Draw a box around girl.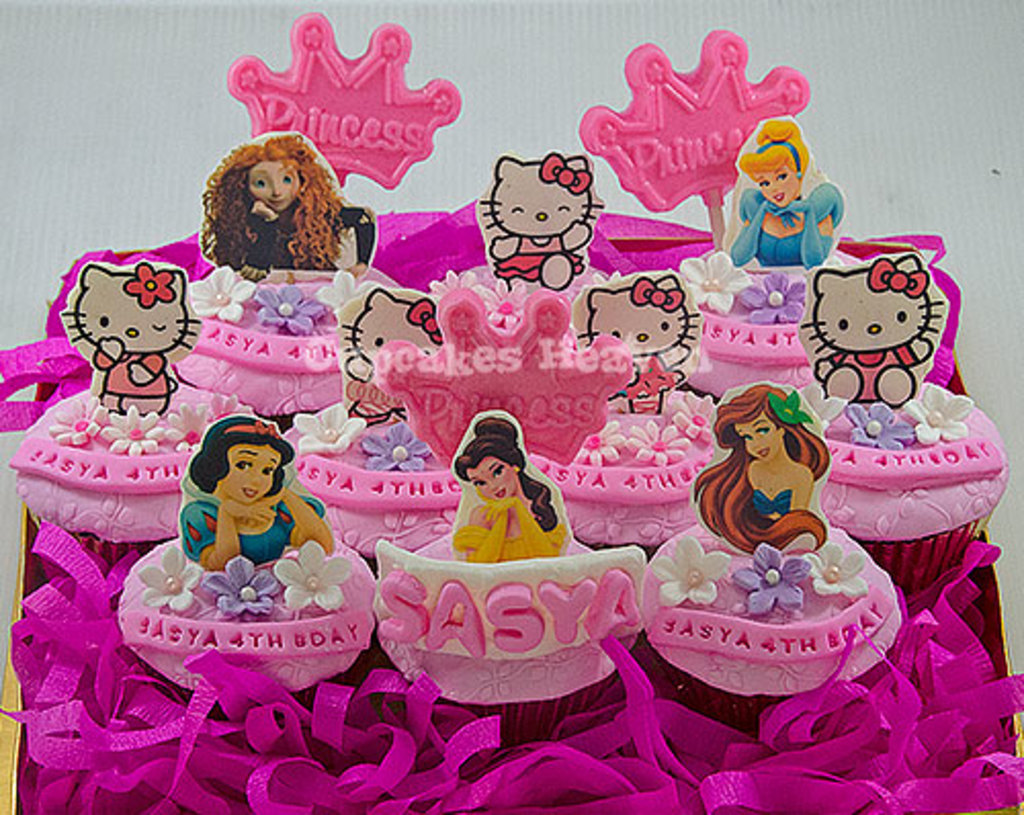
690 377 821 549.
